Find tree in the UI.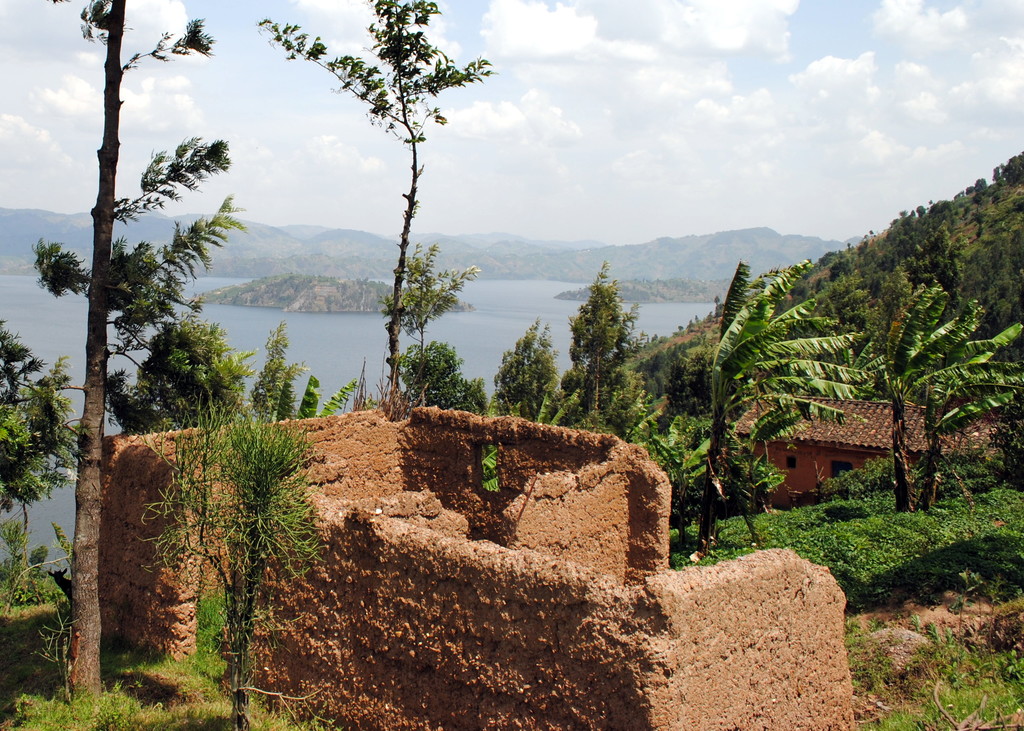
UI element at [x1=656, y1=407, x2=714, y2=545].
